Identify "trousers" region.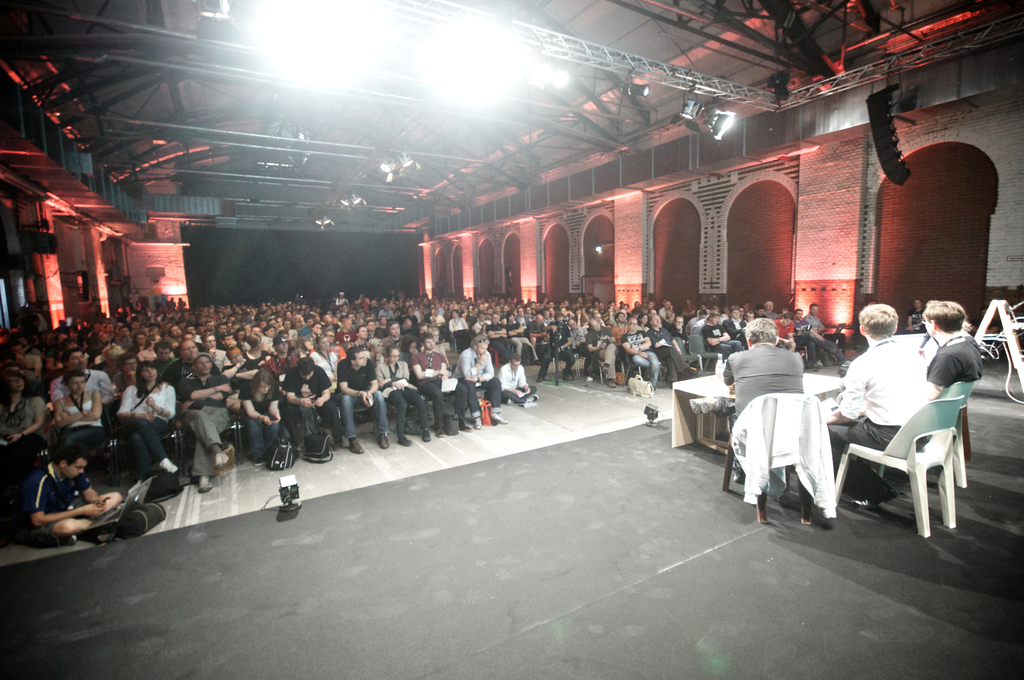
Region: region(500, 385, 537, 403).
